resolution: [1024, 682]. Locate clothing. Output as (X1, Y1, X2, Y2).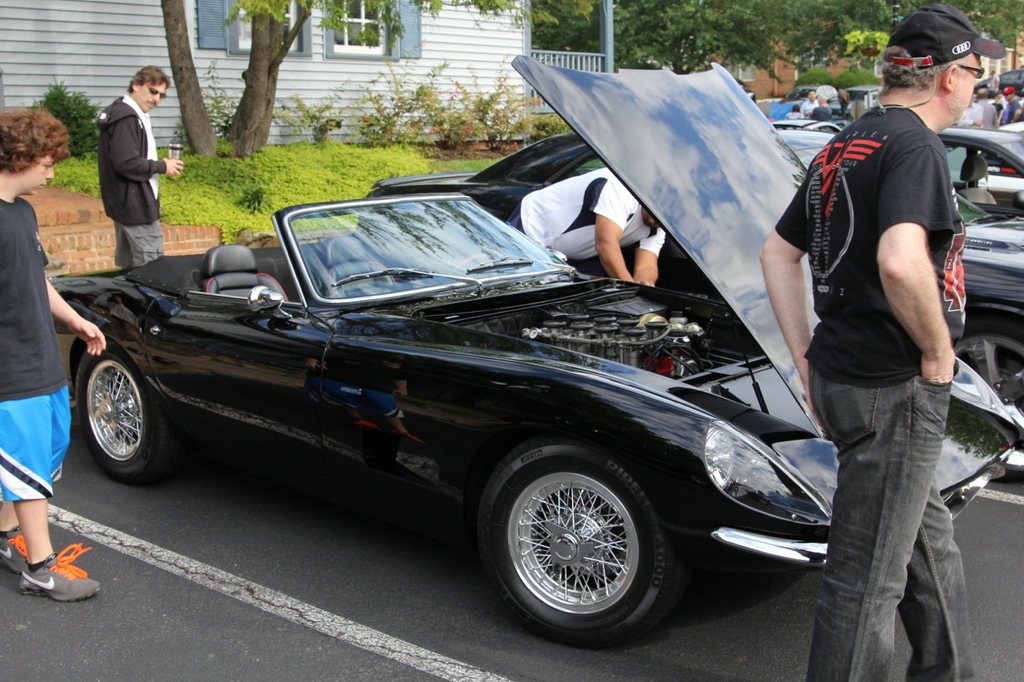
(506, 166, 666, 271).
